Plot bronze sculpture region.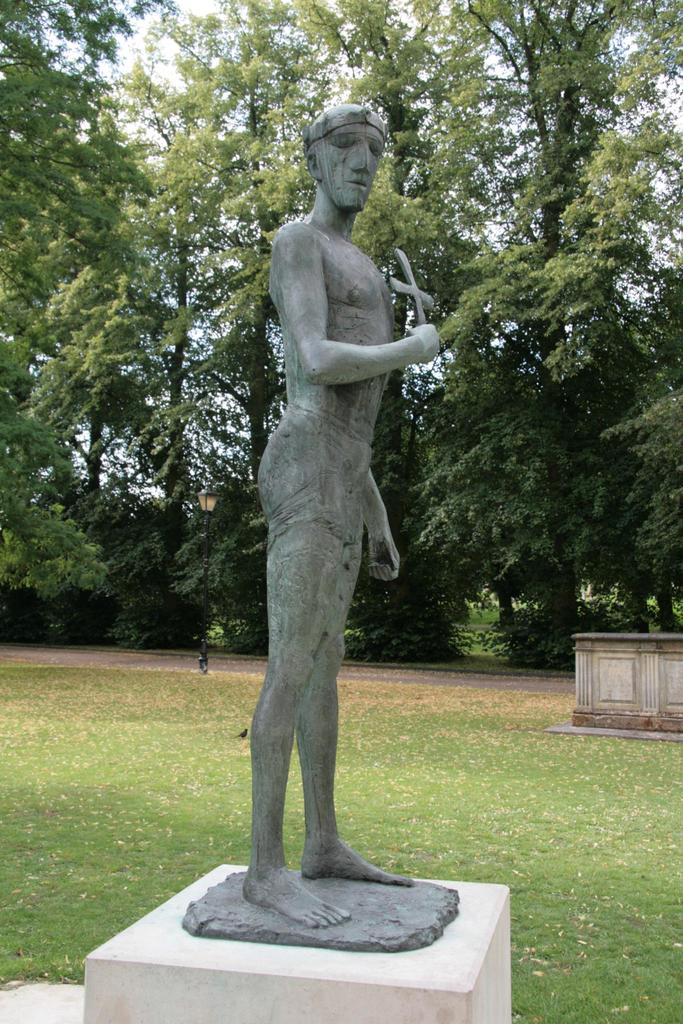
Plotted at rect(221, 72, 454, 917).
